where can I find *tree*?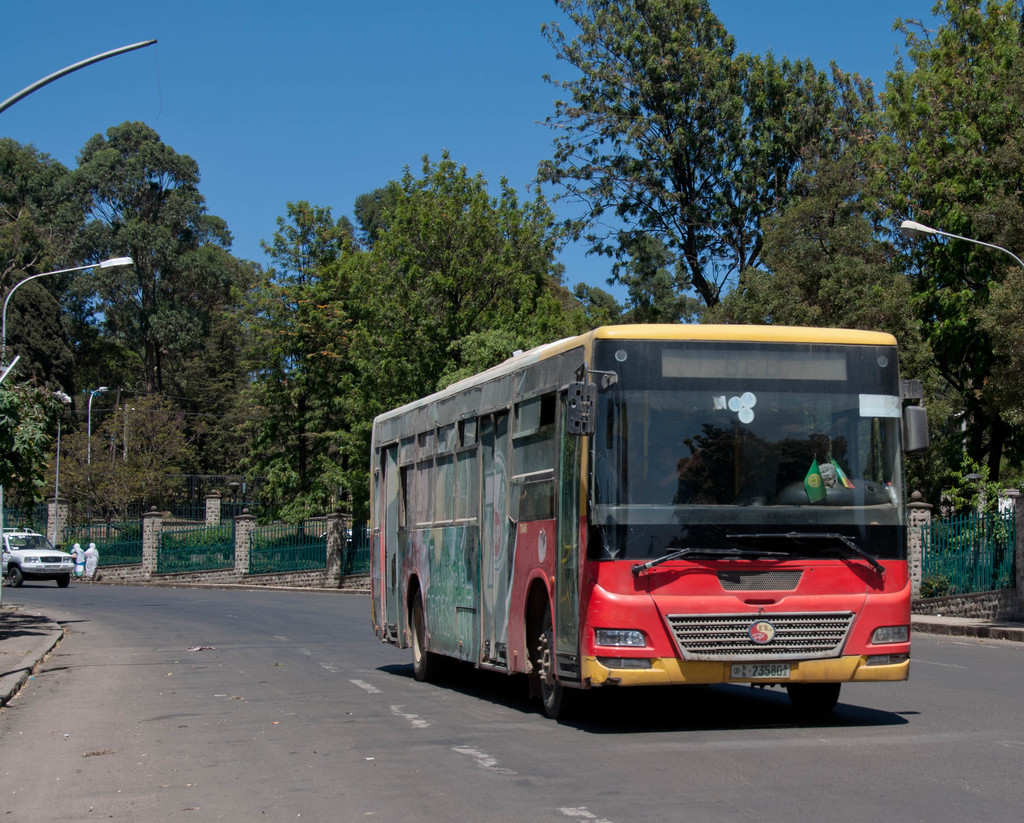
You can find it at x1=841, y1=0, x2=1023, y2=530.
